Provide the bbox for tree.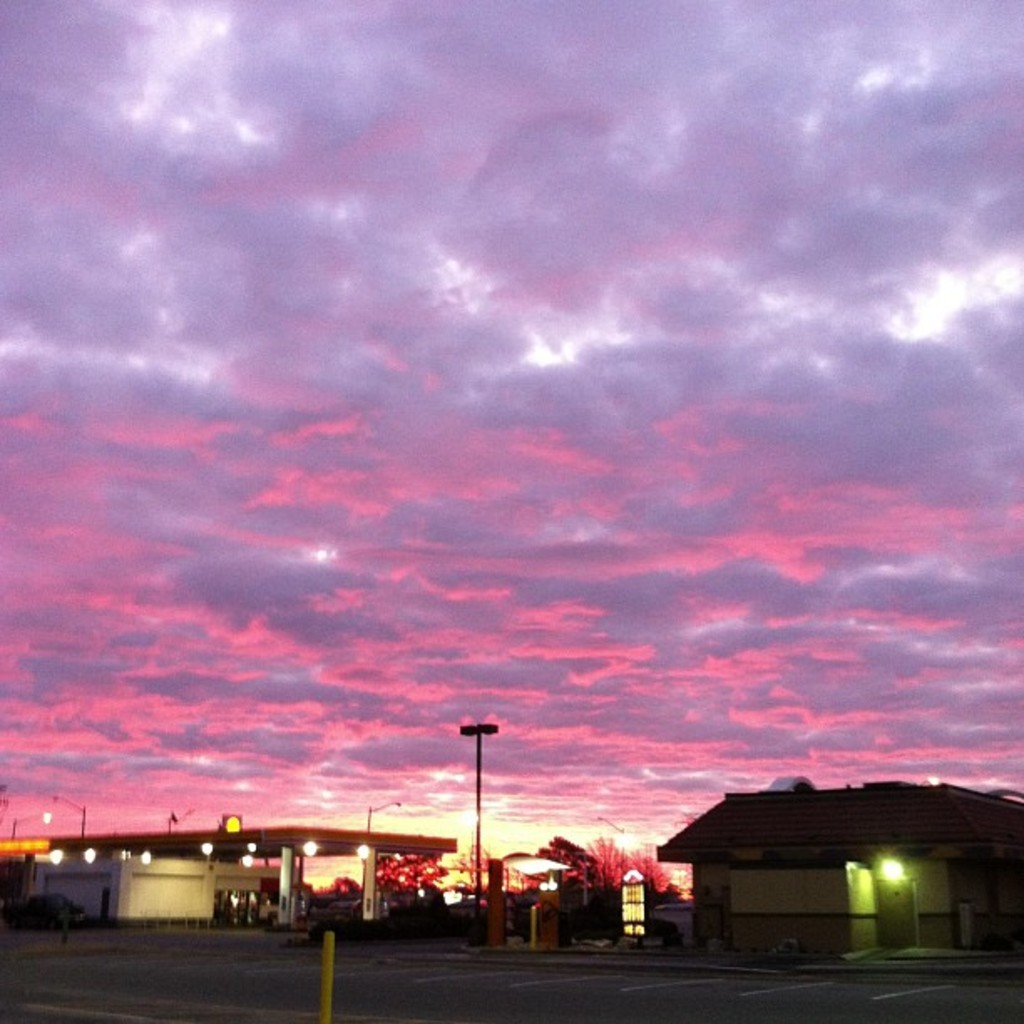
(left=311, top=867, right=356, bottom=897).
